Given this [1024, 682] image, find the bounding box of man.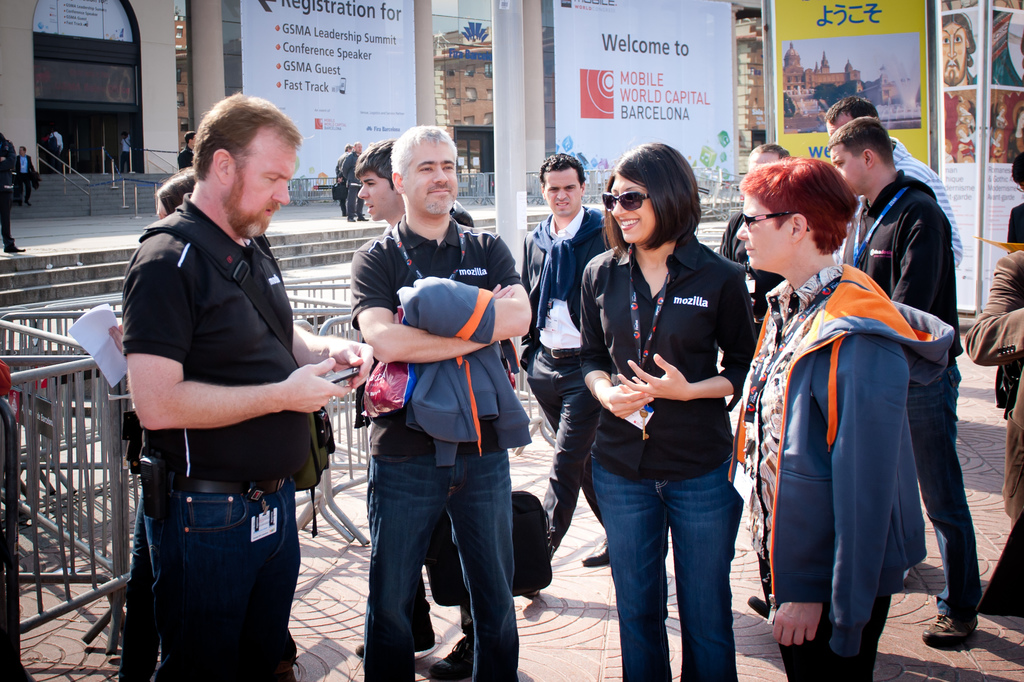
<bbox>828, 96, 963, 579</bbox>.
